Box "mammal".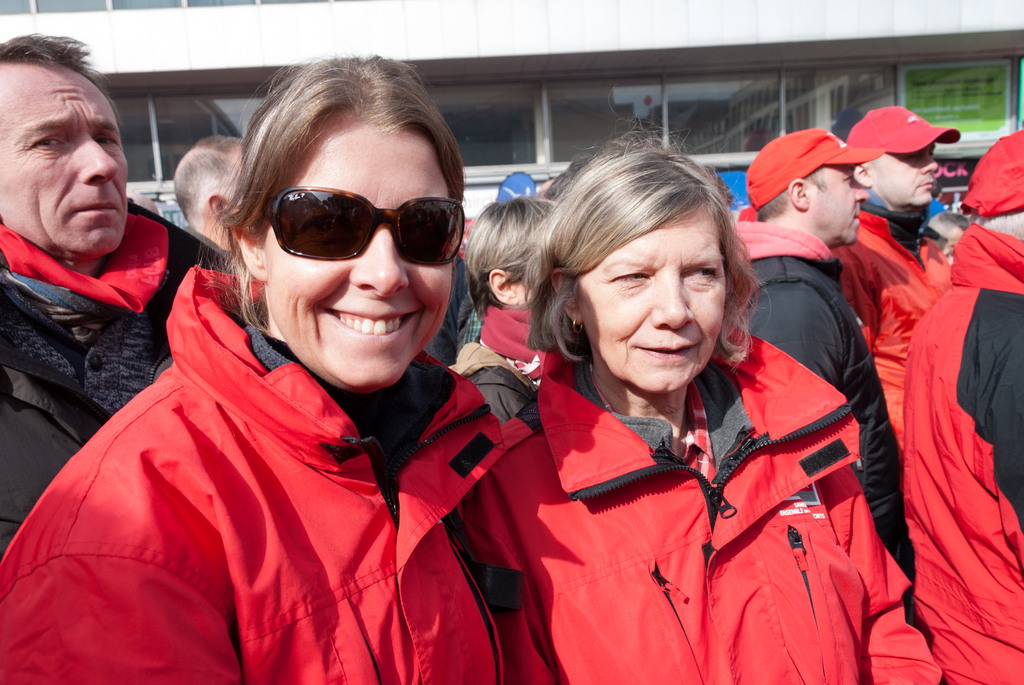
[left=173, top=134, right=253, bottom=280].
